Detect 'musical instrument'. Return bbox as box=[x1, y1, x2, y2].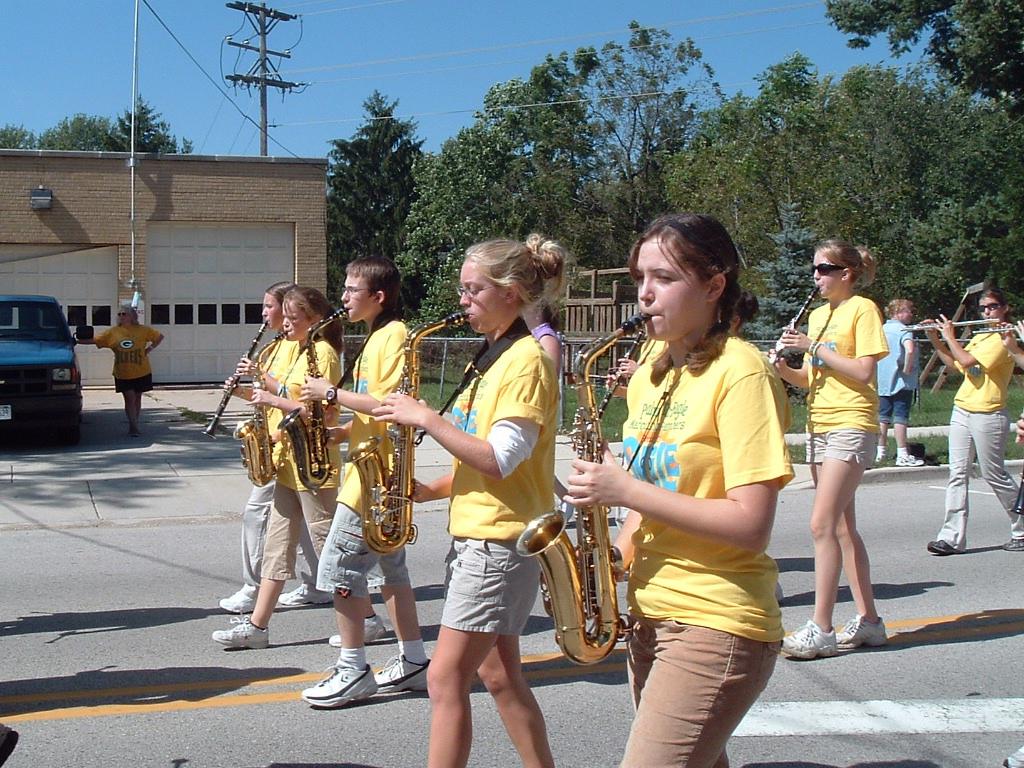
box=[568, 330, 628, 440].
